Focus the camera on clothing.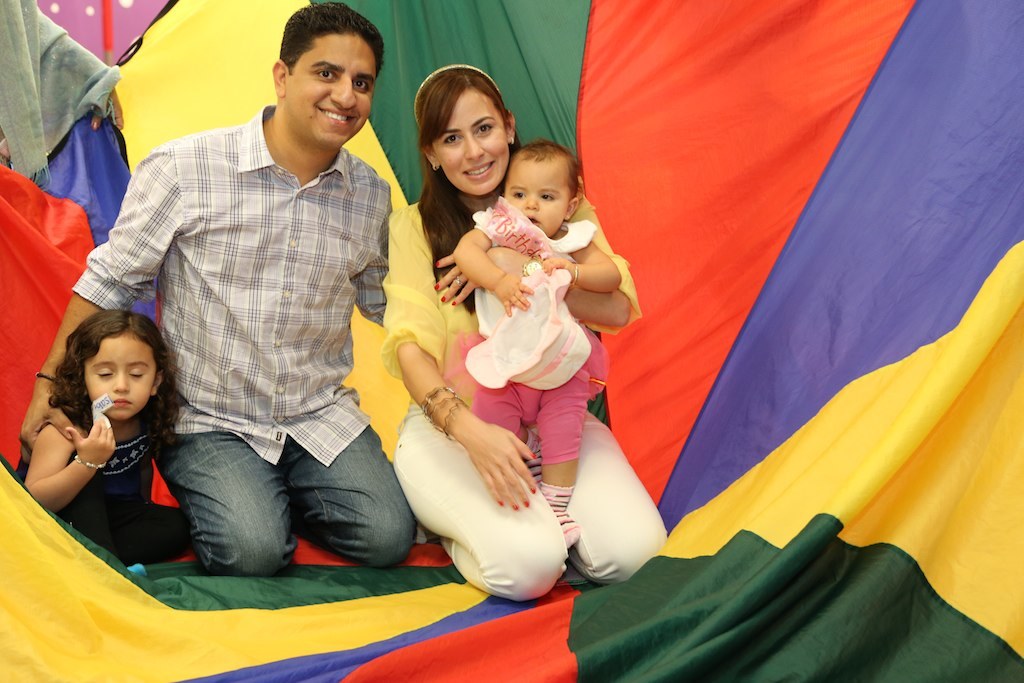
Focus region: Rect(67, 99, 380, 578).
